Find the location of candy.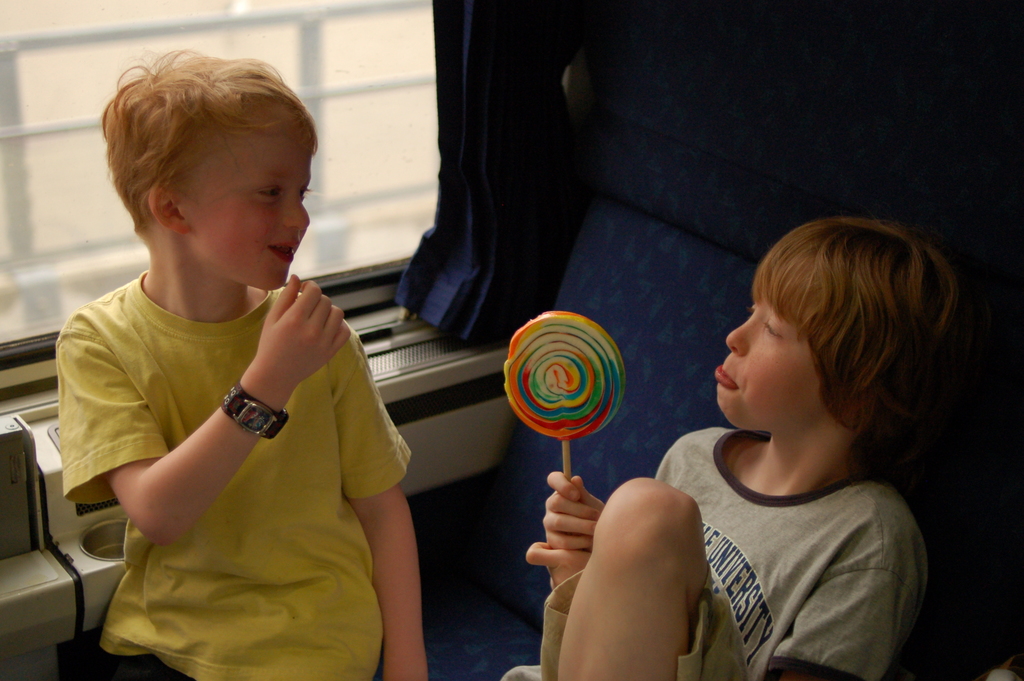
Location: {"x1": 514, "y1": 313, "x2": 651, "y2": 448}.
